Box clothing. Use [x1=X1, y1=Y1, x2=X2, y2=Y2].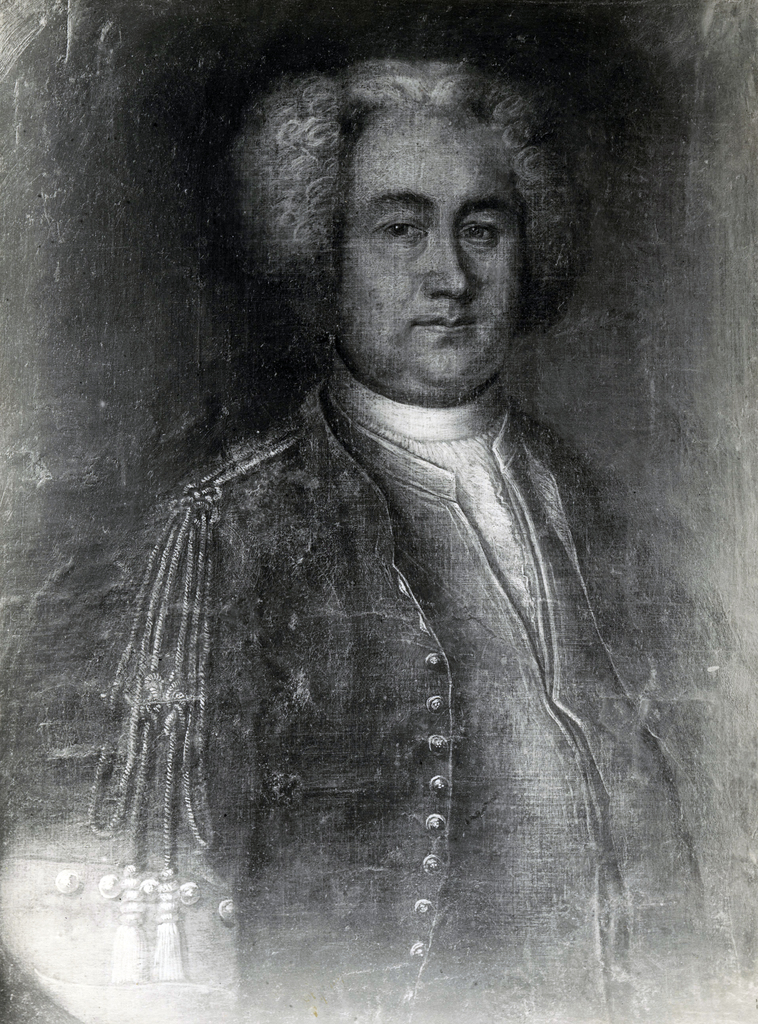
[x1=61, y1=204, x2=674, y2=986].
